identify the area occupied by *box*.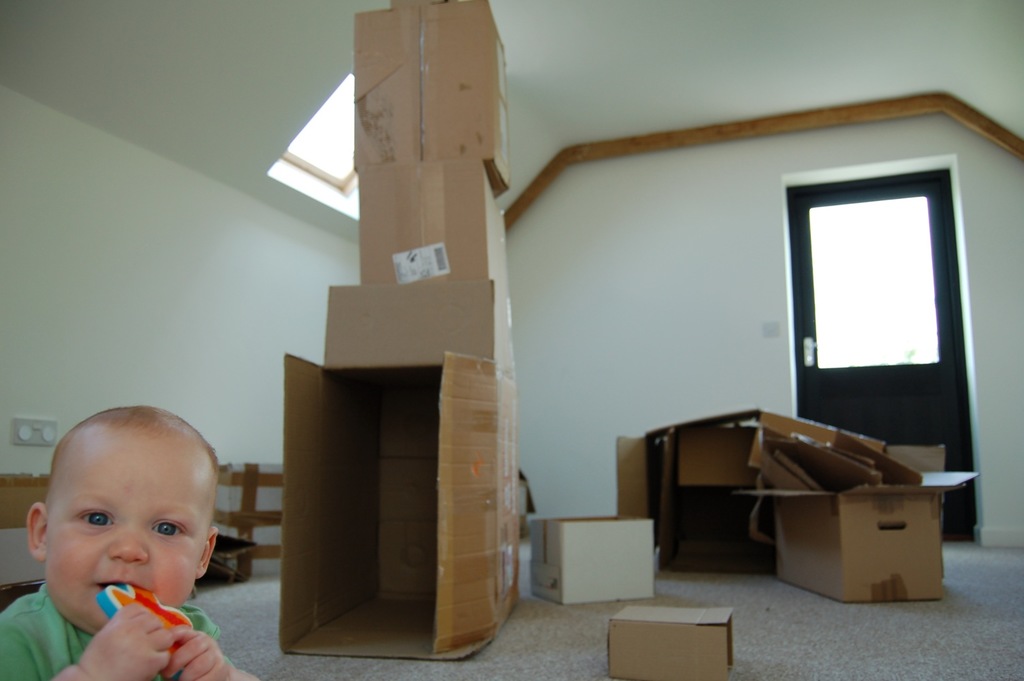
Area: select_region(0, 471, 50, 589).
